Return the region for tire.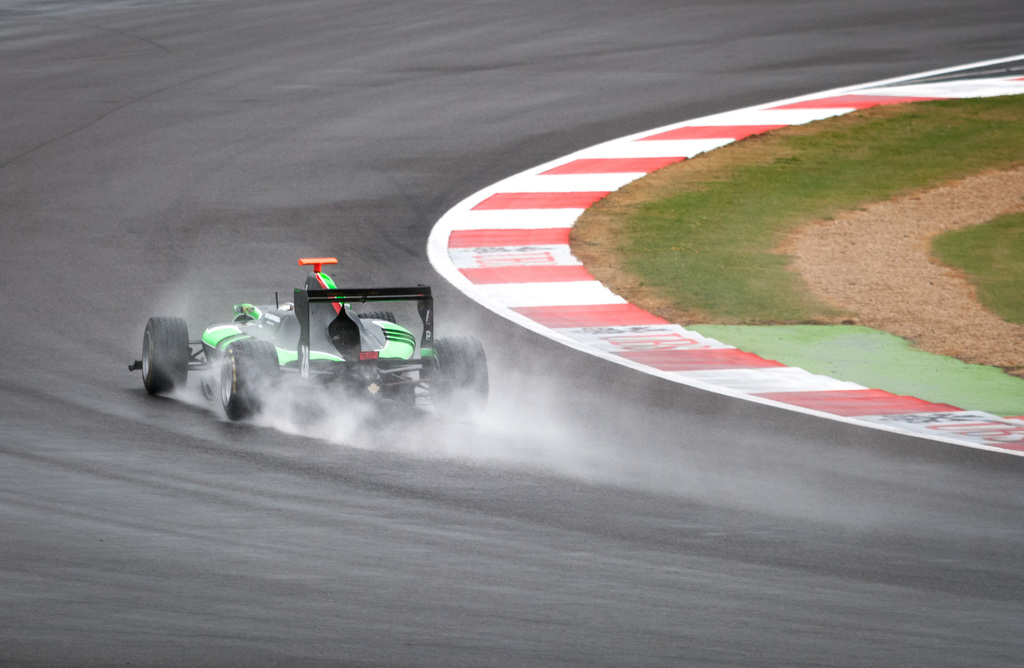
bbox=(134, 314, 189, 404).
